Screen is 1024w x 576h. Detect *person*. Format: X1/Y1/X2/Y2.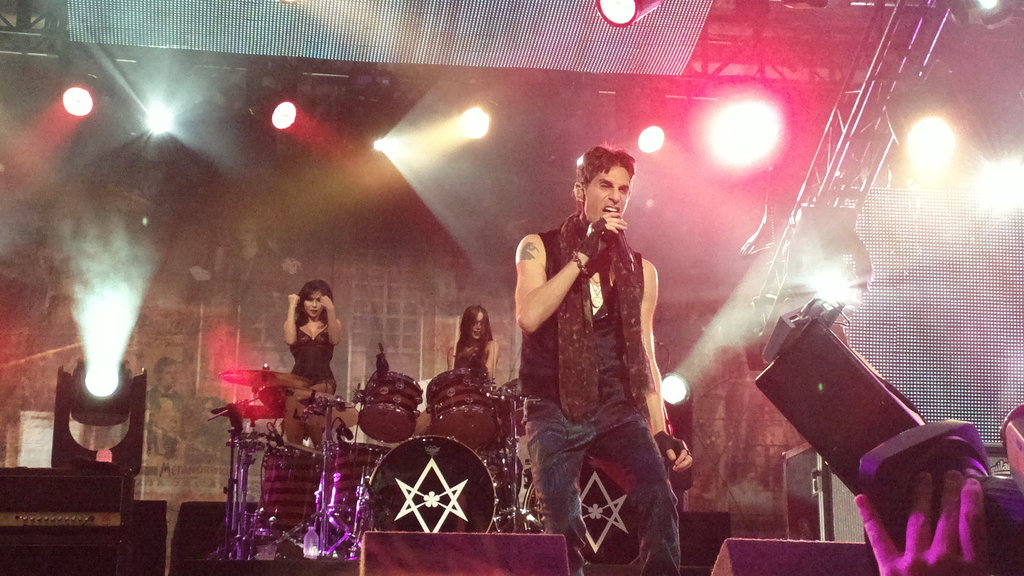
281/275/346/451.
